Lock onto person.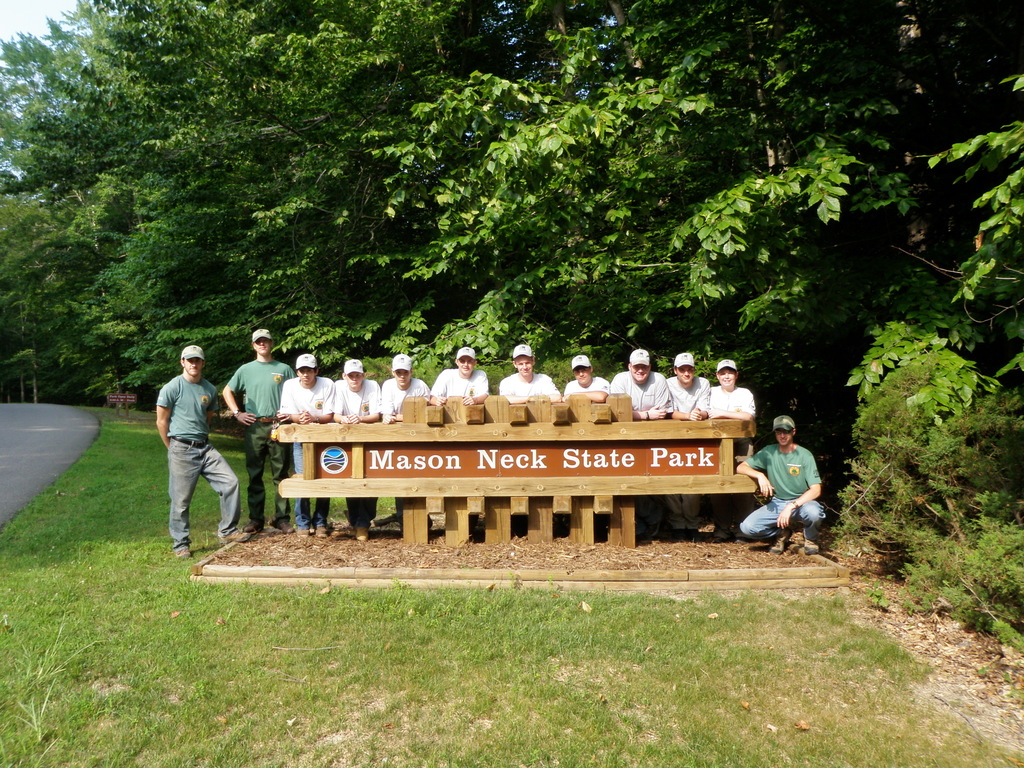
Locked: box(657, 356, 717, 426).
